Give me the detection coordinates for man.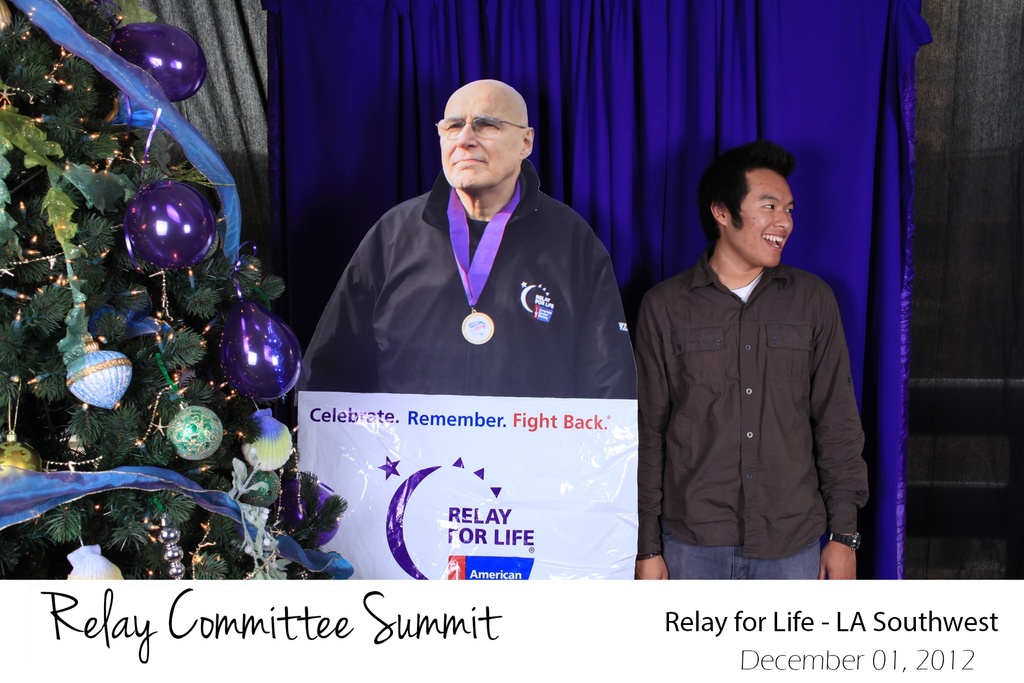
<bbox>304, 76, 639, 391</bbox>.
